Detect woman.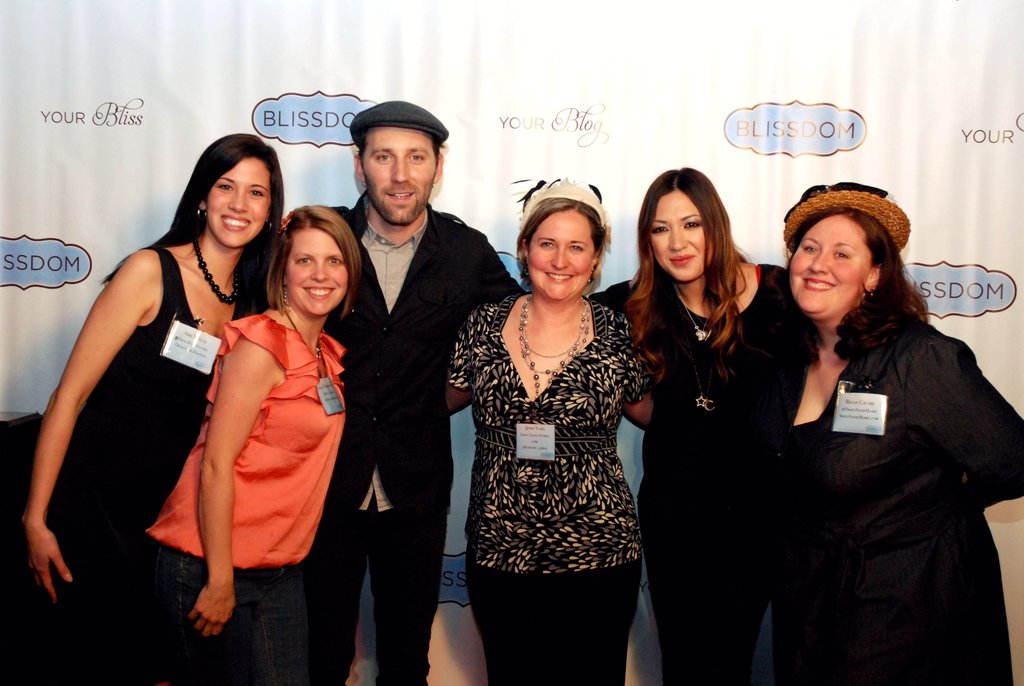
Detected at box=[22, 133, 289, 685].
